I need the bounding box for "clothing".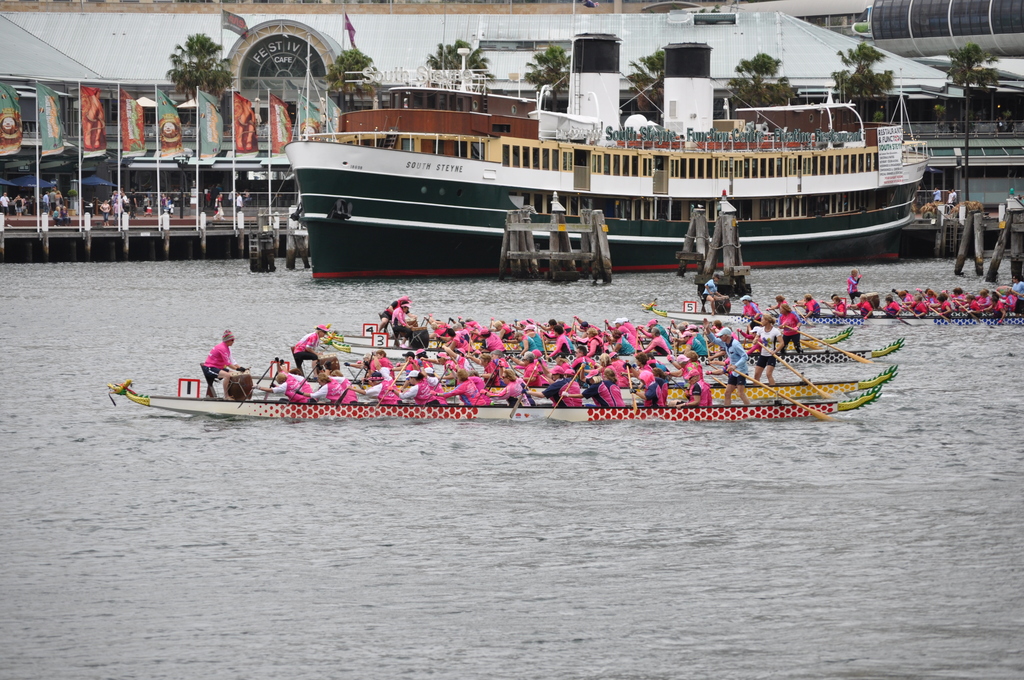
Here it is: (849, 274, 863, 299).
